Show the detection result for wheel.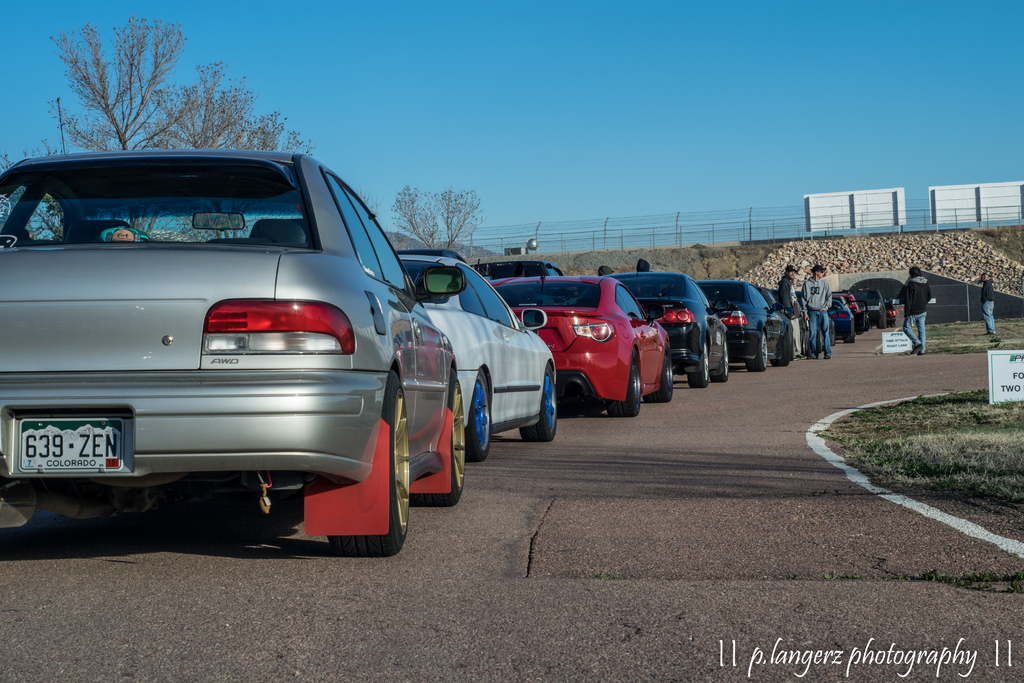
region(857, 331, 862, 336).
